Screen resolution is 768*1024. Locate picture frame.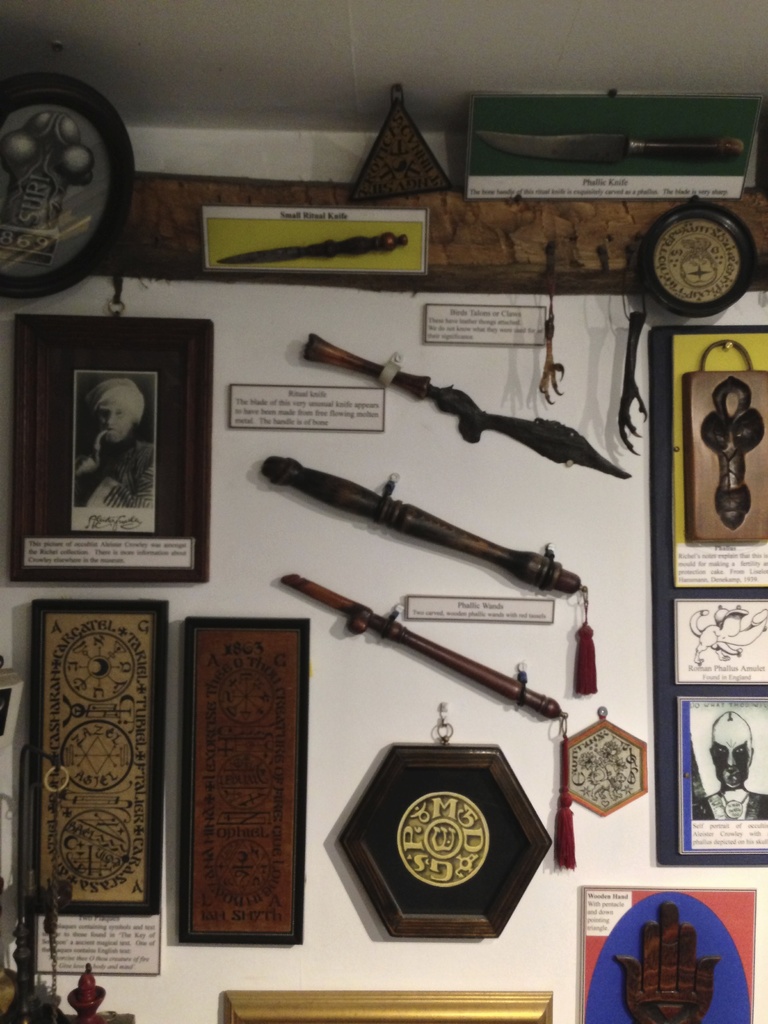
locate(10, 276, 216, 584).
